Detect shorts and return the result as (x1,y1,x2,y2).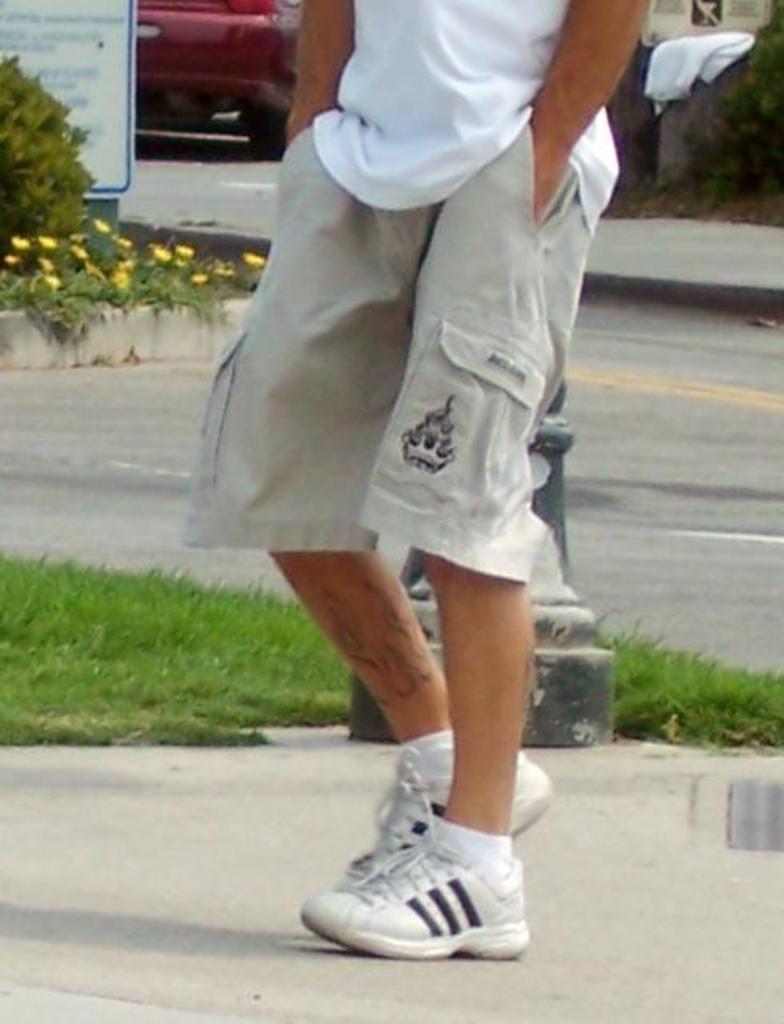
(178,123,594,581).
